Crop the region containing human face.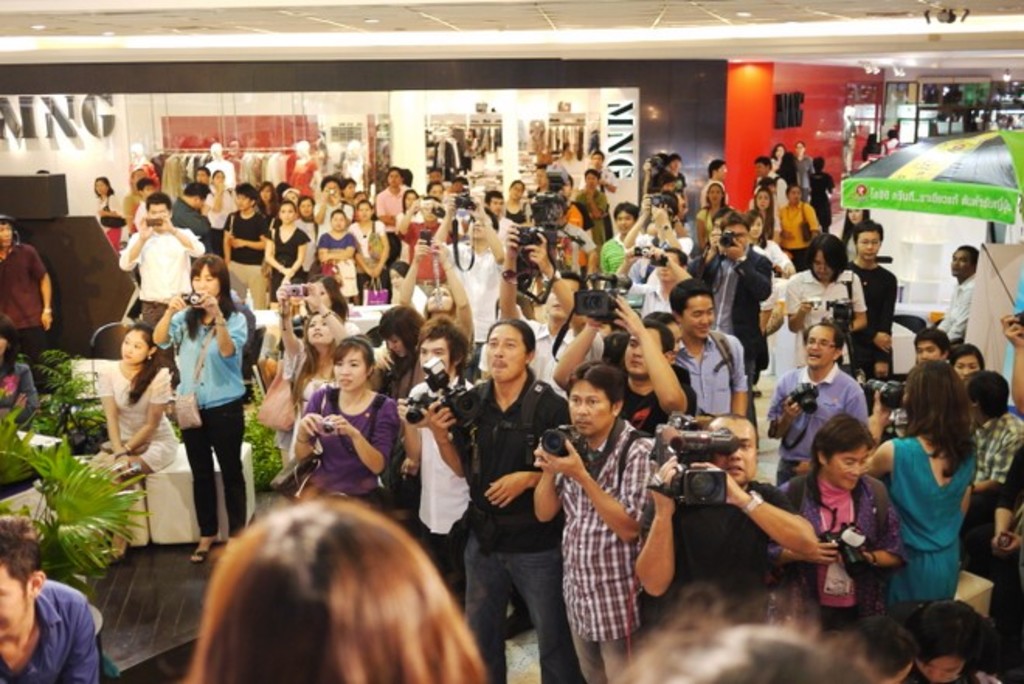
Crop region: {"left": 614, "top": 209, "right": 635, "bottom": 234}.
